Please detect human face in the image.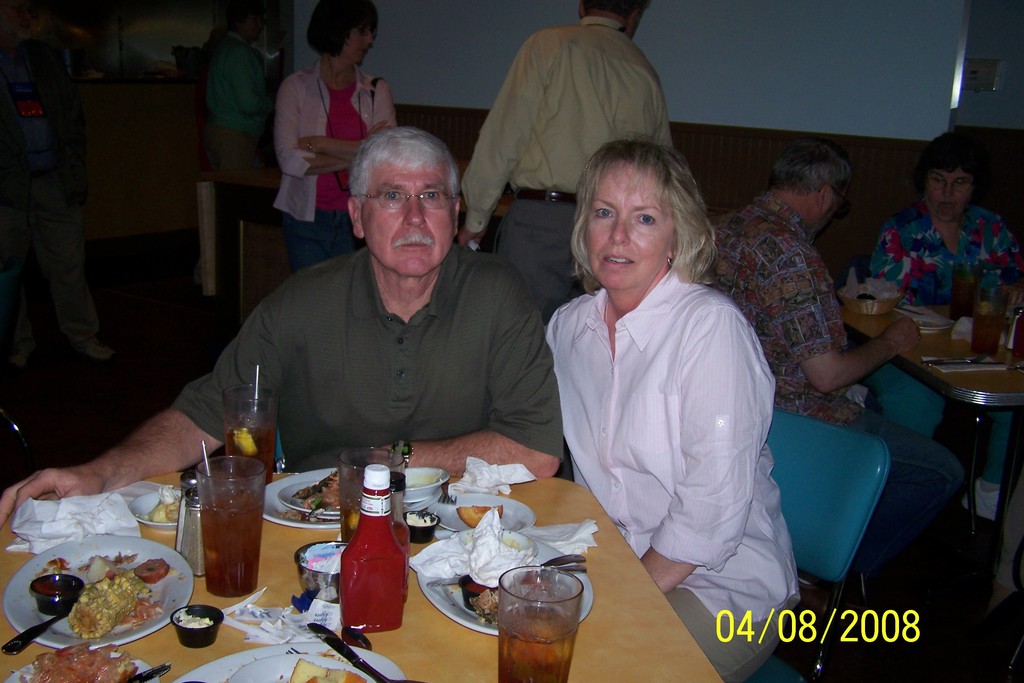
[left=813, top=179, right=851, bottom=231].
